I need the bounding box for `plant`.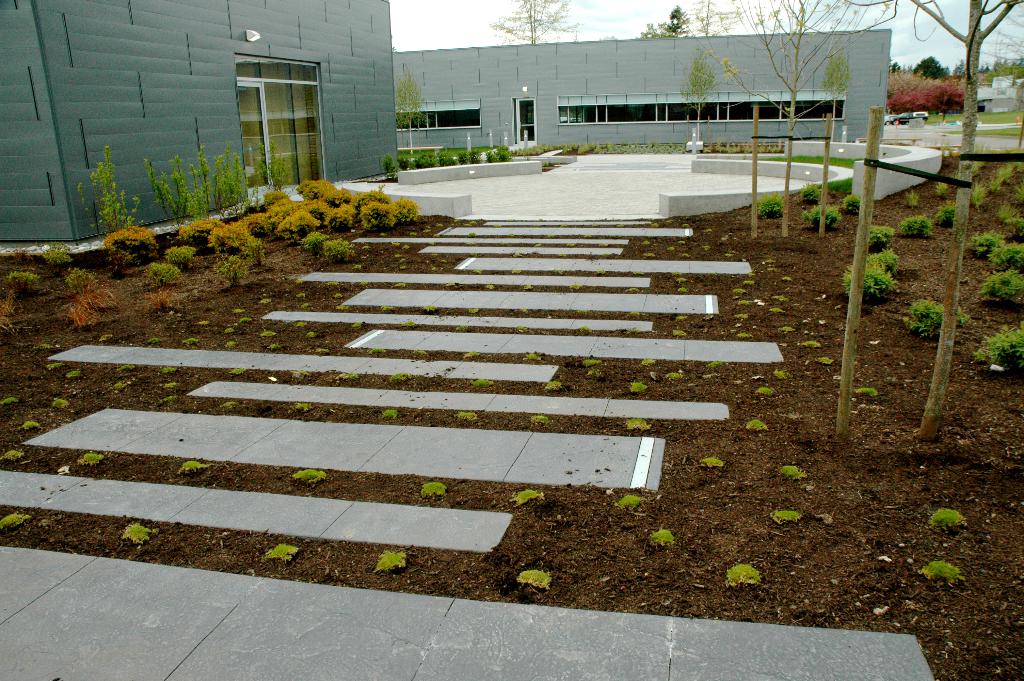
Here it is: bbox=(386, 155, 394, 167).
